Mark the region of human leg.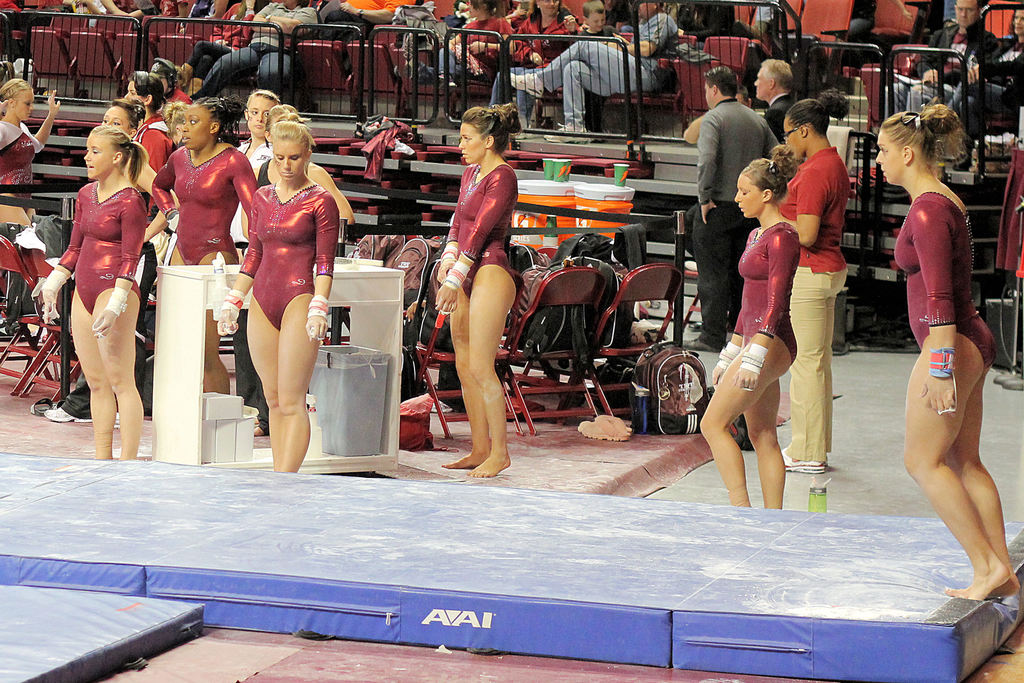
Region: <region>550, 62, 618, 143</region>.
